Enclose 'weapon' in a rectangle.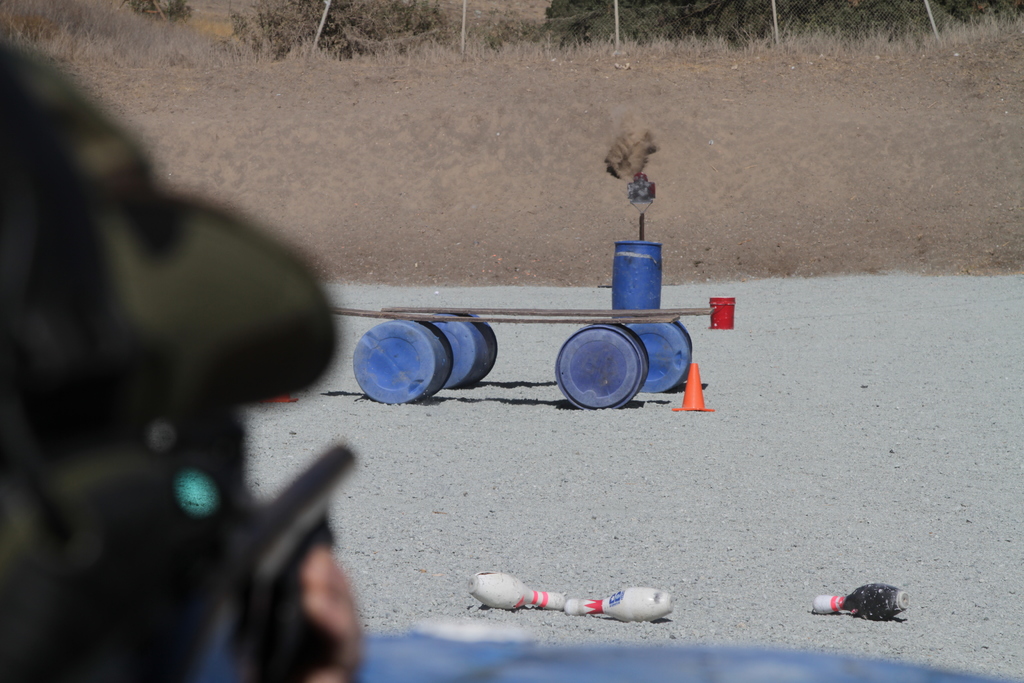
region(216, 440, 356, 682).
